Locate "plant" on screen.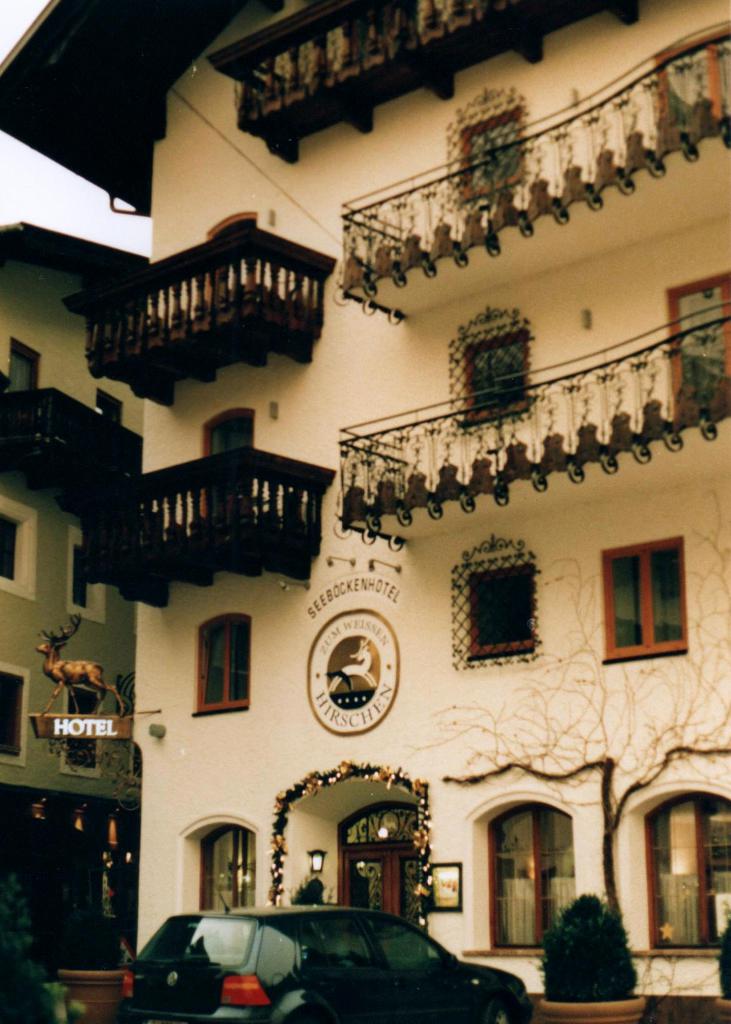
On screen at box=[538, 896, 637, 1004].
